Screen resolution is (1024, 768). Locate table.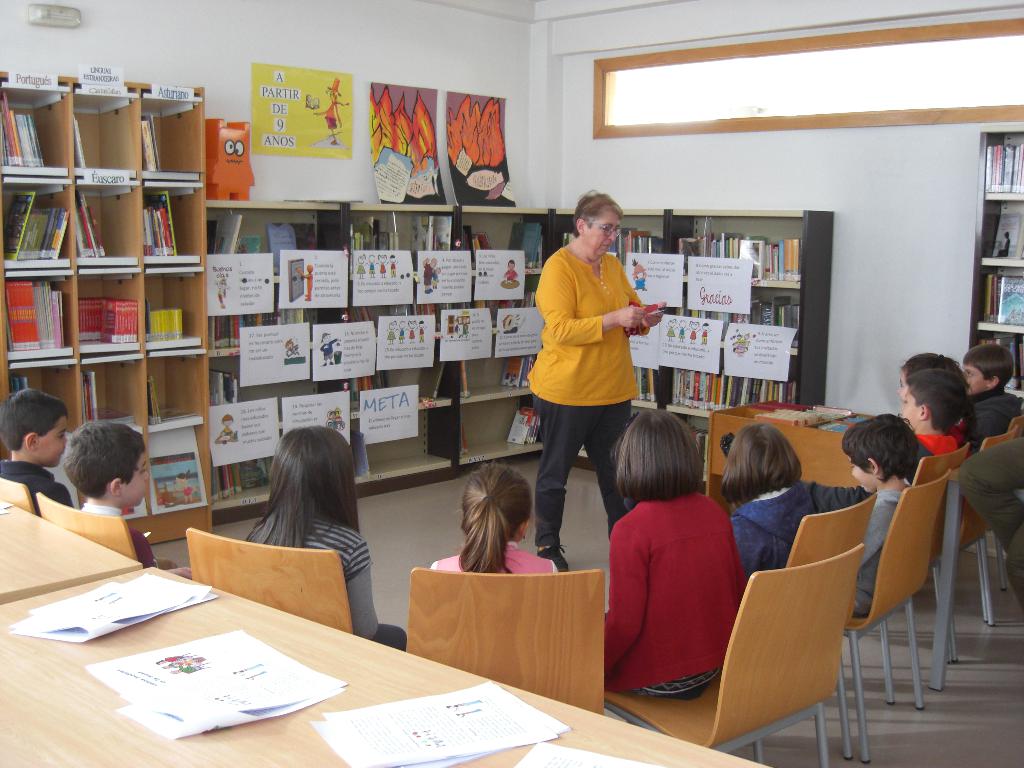
0,563,776,767.
